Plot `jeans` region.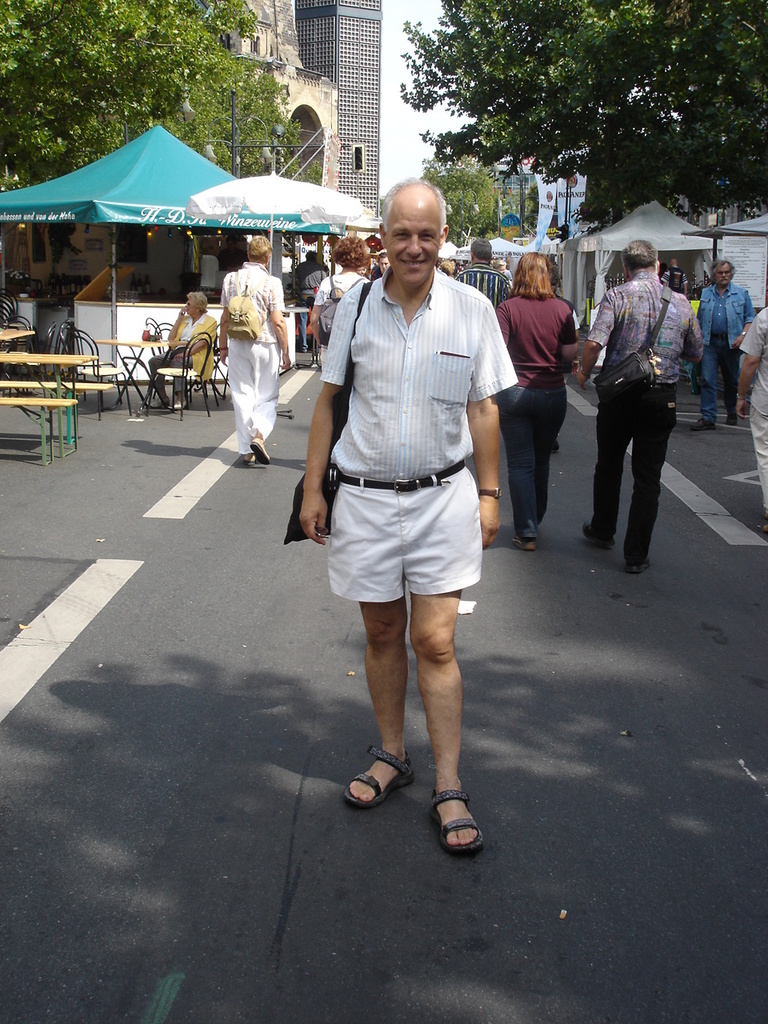
Plotted at box=[592, 395, 678, 550].
